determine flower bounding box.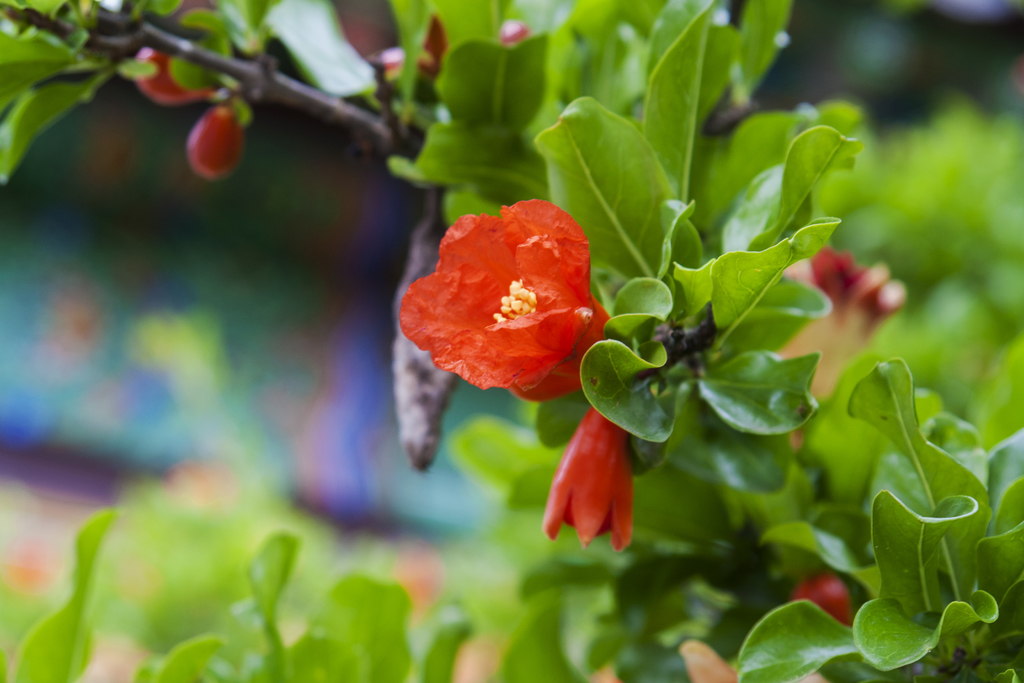
Determined: box=[417, 14, 450, 79].
